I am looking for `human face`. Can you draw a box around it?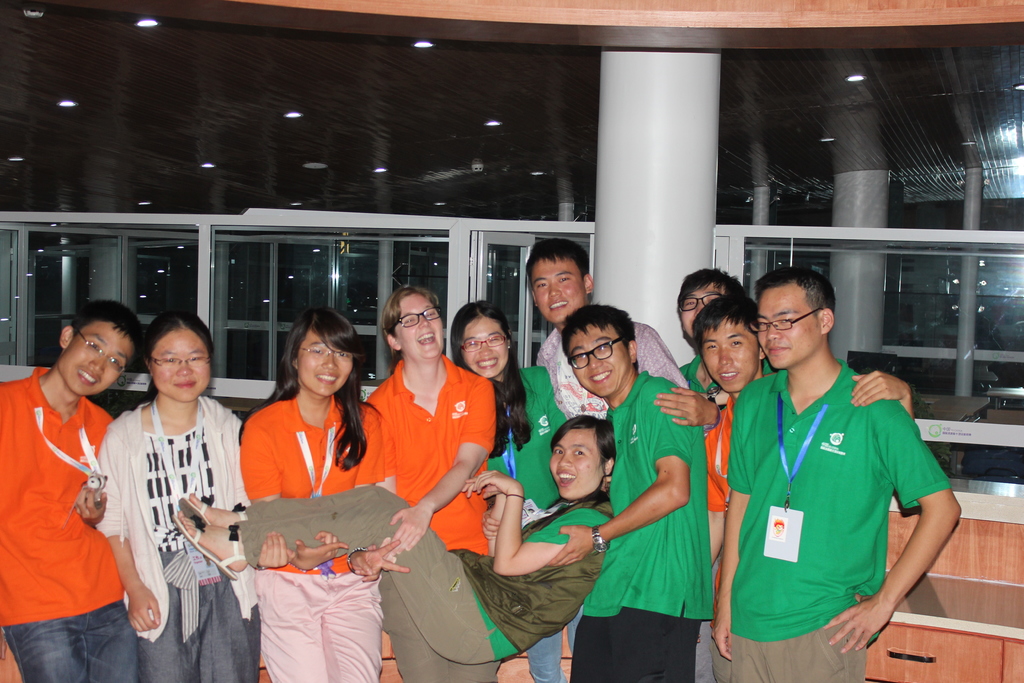
Sure, the bounding box is x1=701 y1=320 x2=759 y2=388.
